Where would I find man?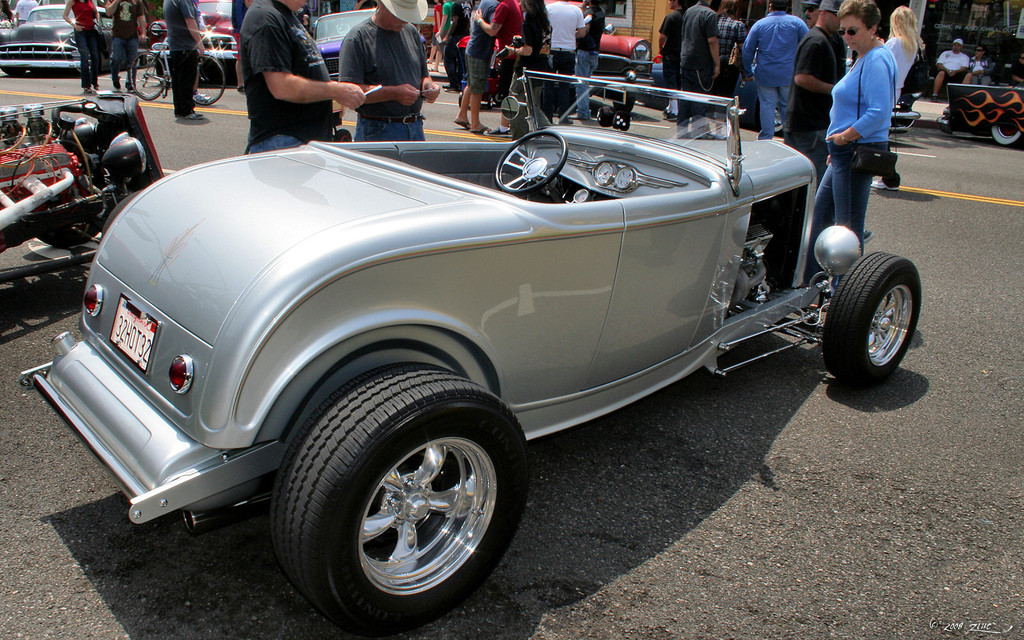
At 103, 0, 147, 95.
